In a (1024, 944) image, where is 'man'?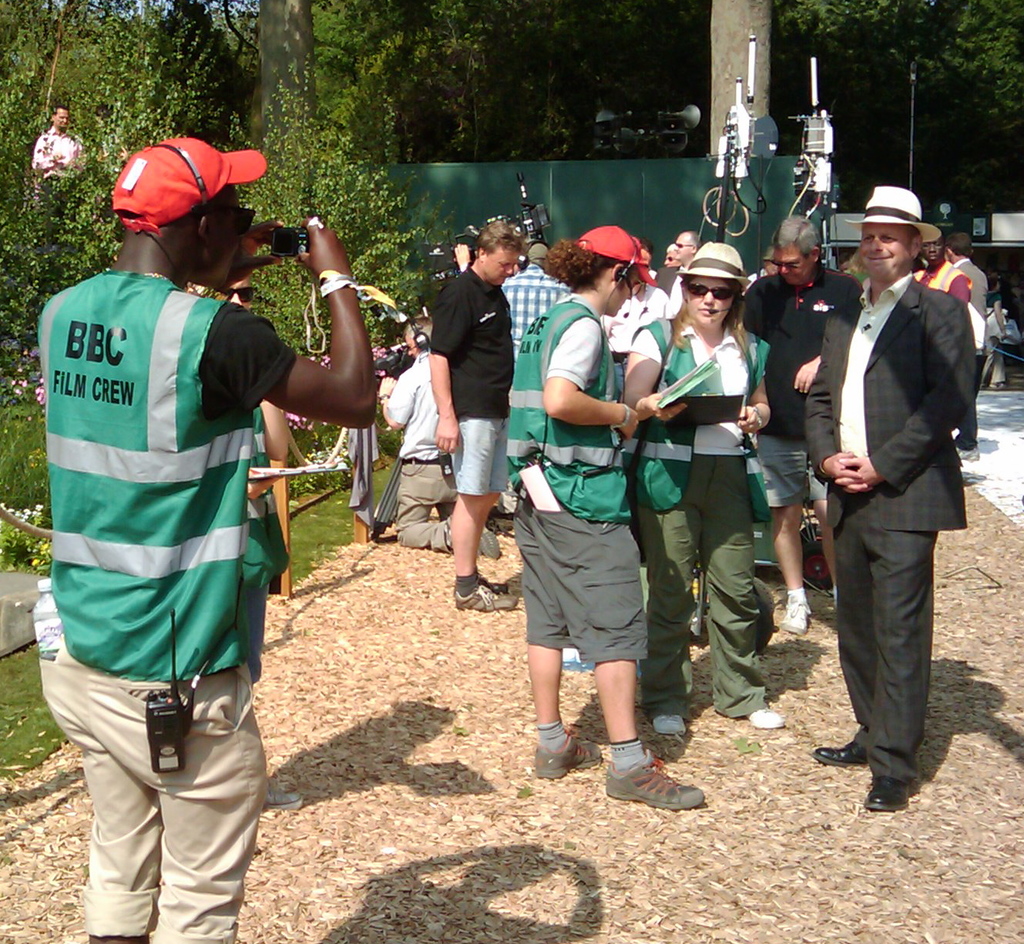
744:219:869:631.
